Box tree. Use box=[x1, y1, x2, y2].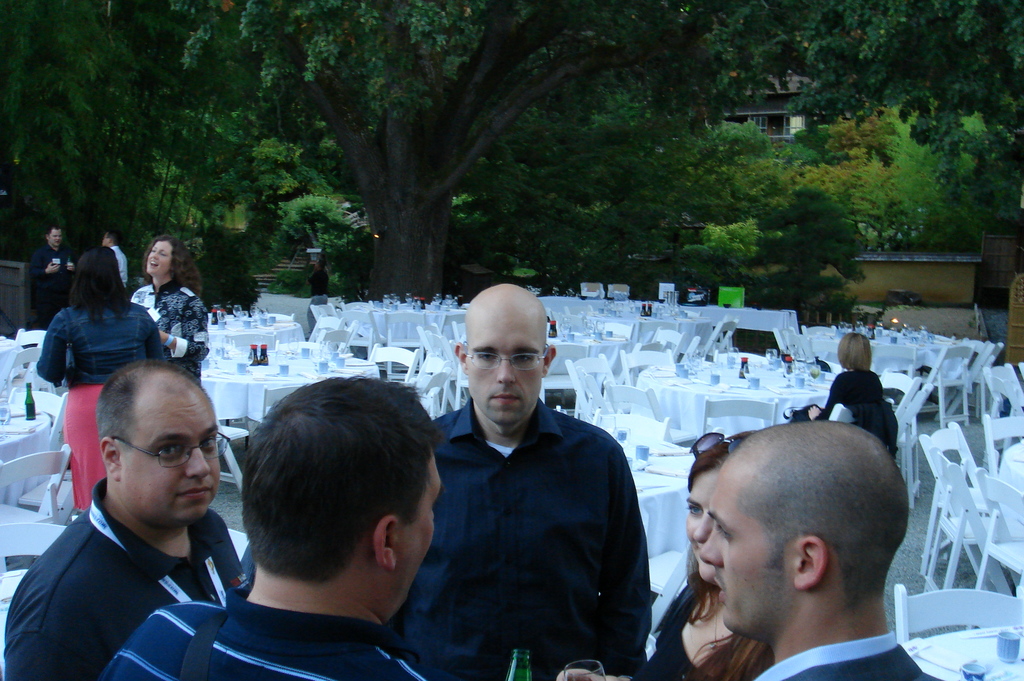
box=[845, 154, 936, 241].
